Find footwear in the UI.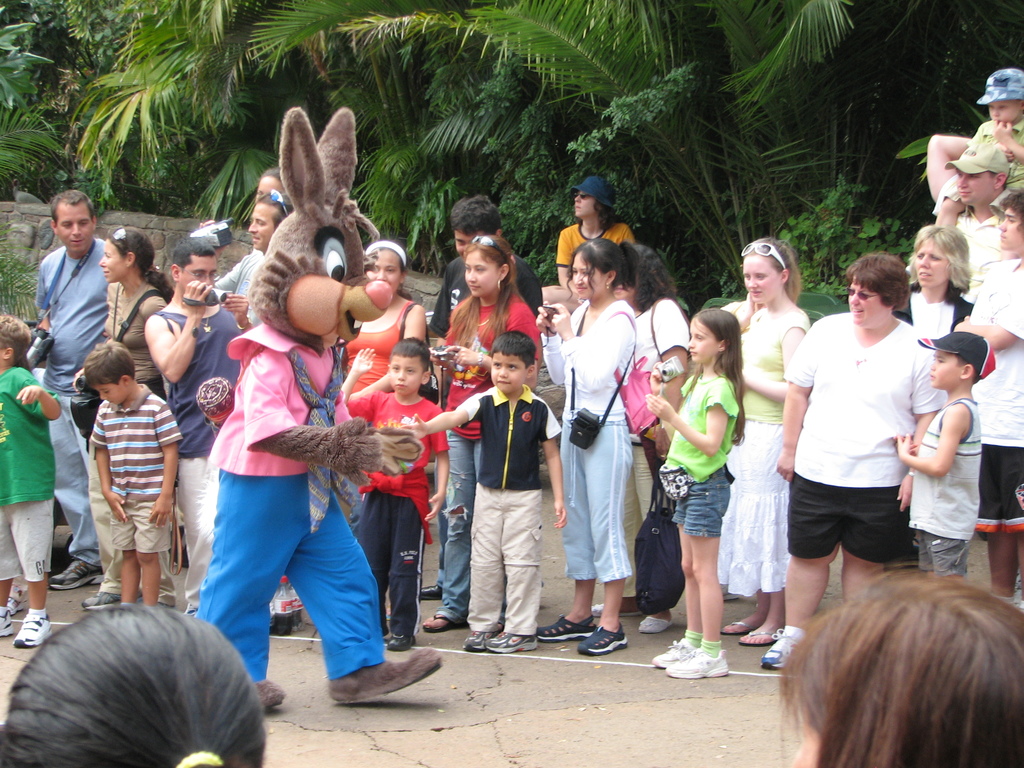
UI element at {"x1": 10, "y1": 591, "x2": 25, "y2": 614}.
